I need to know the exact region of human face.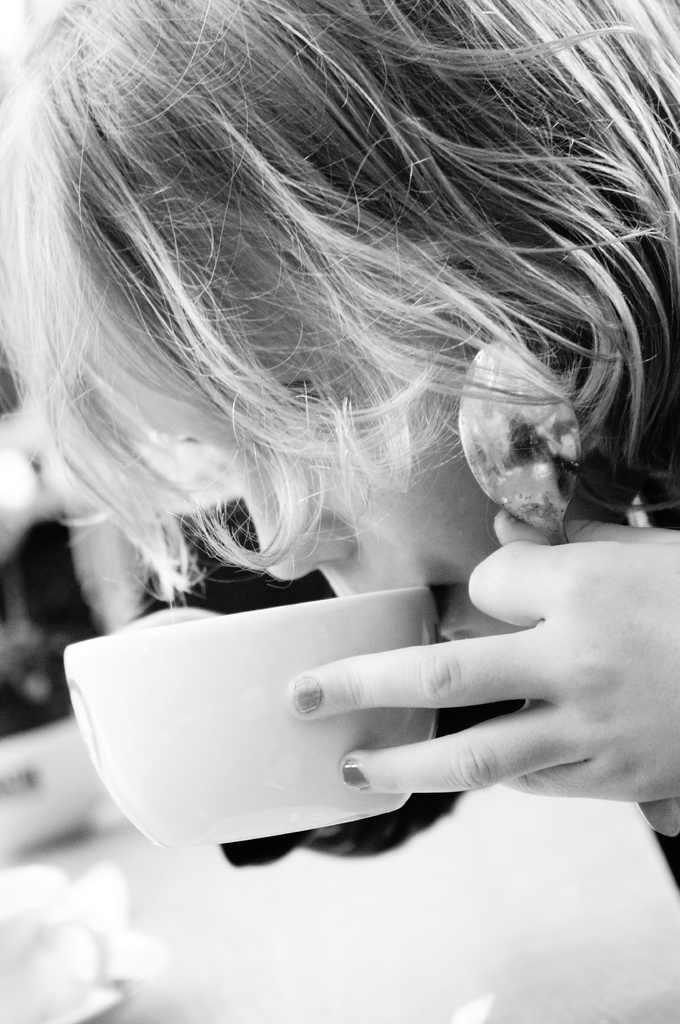
Region: <region>99, 241, 491, 622</region>.
